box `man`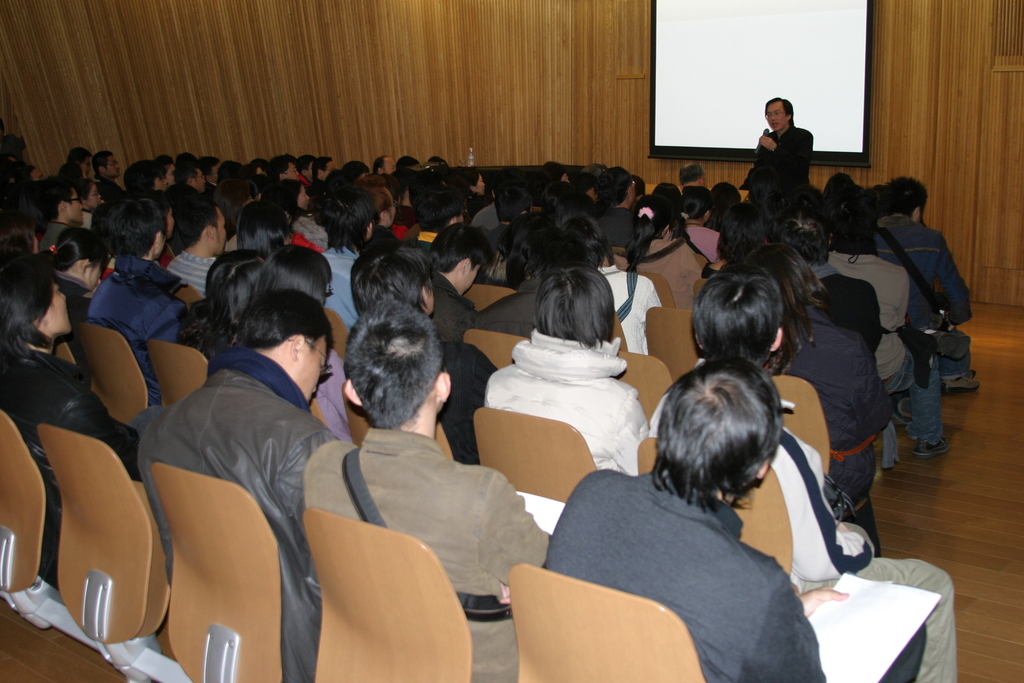
left=673, top=163, right=708, bottom=192
